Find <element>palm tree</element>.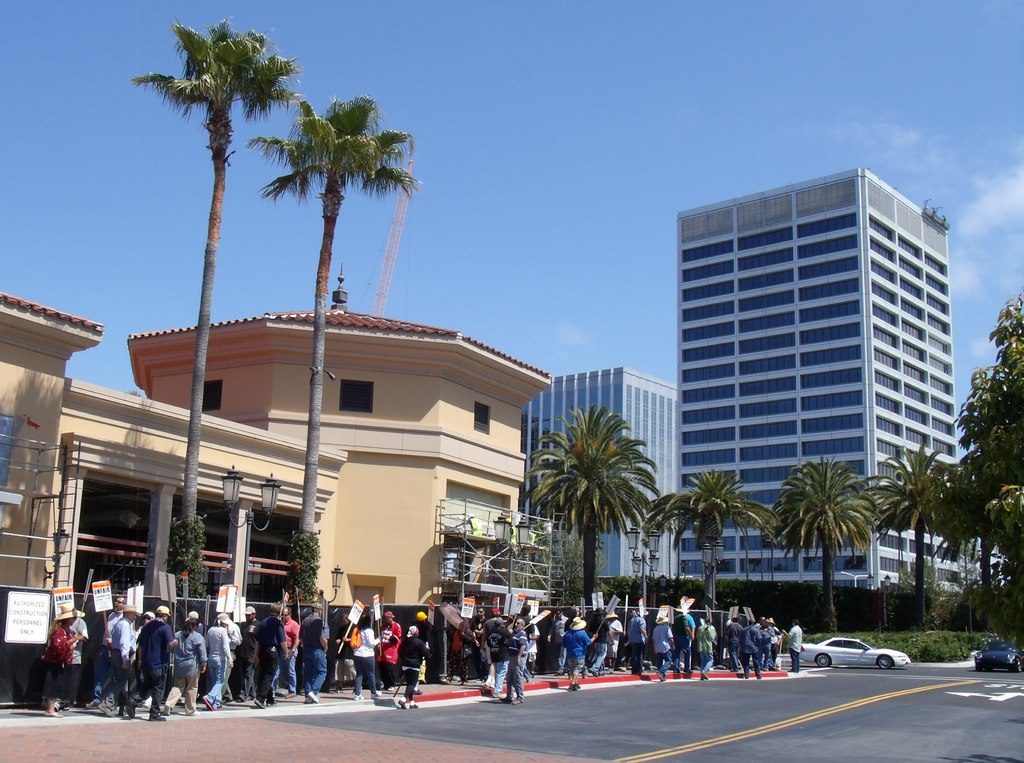
left=759, top=449, right=883, bottom=635.
